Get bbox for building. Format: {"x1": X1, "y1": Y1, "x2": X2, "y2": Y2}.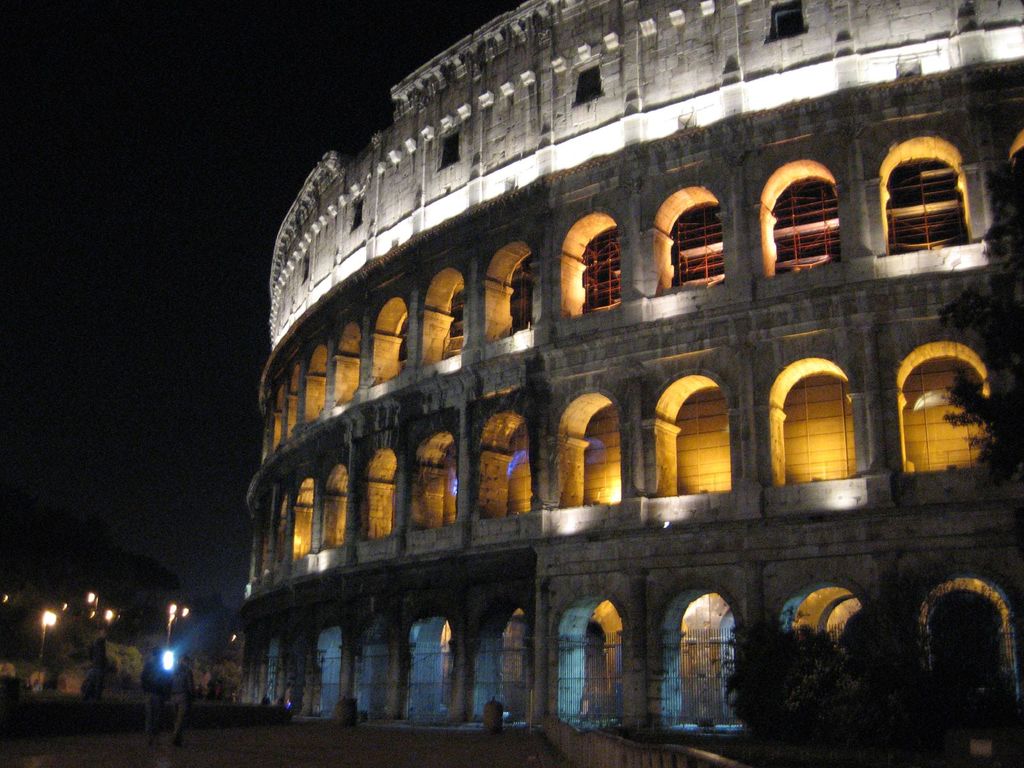
{"x1": 236, "y1": 0, "x2": 1023, "y2": 767}.
